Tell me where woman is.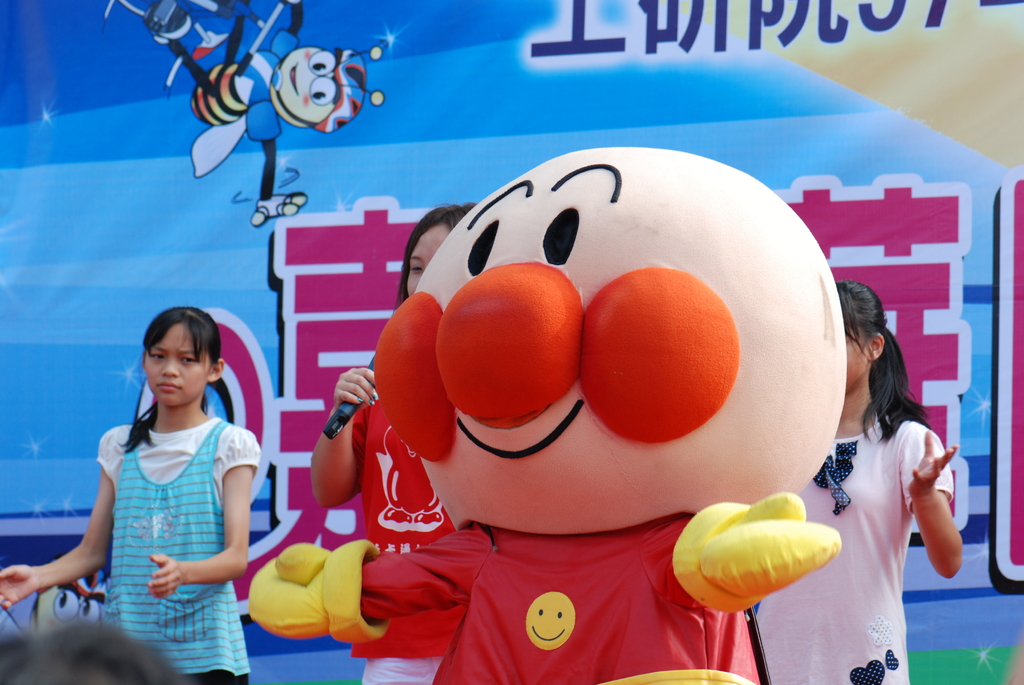
woman is at [left=723, top=287, right=966, bottom=684].
